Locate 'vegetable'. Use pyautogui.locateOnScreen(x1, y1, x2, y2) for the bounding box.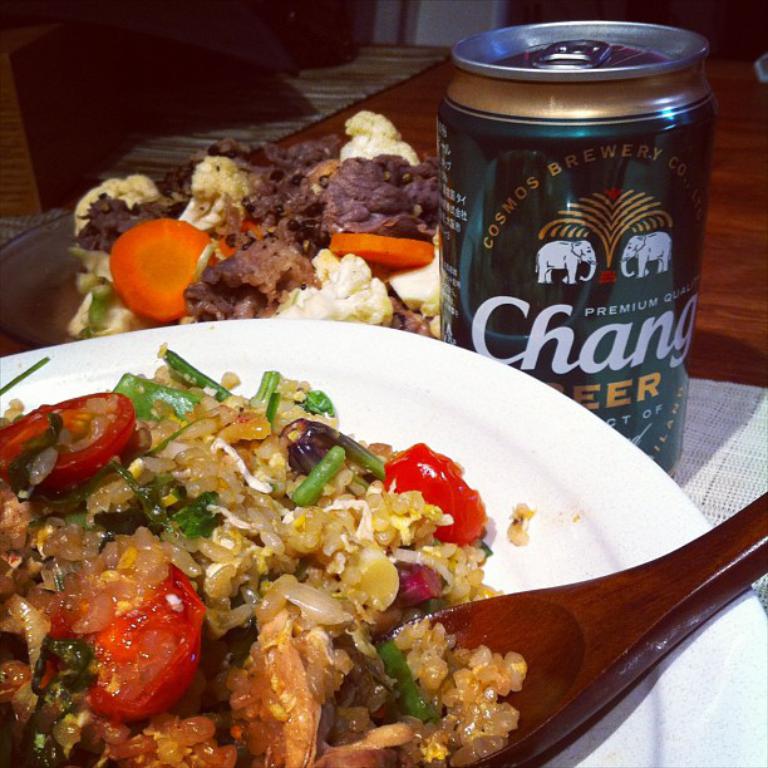
pyautogui.locateOnScreen(118, 375, 202, 424).
